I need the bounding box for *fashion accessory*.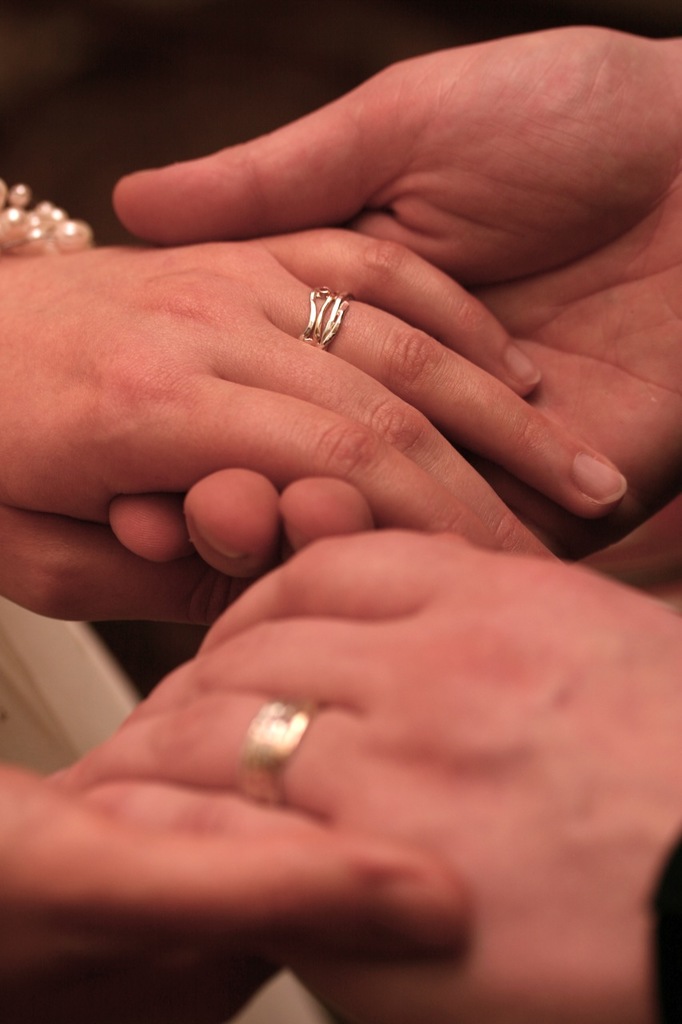
Here it is: rect(238, 695, 322, 808).
